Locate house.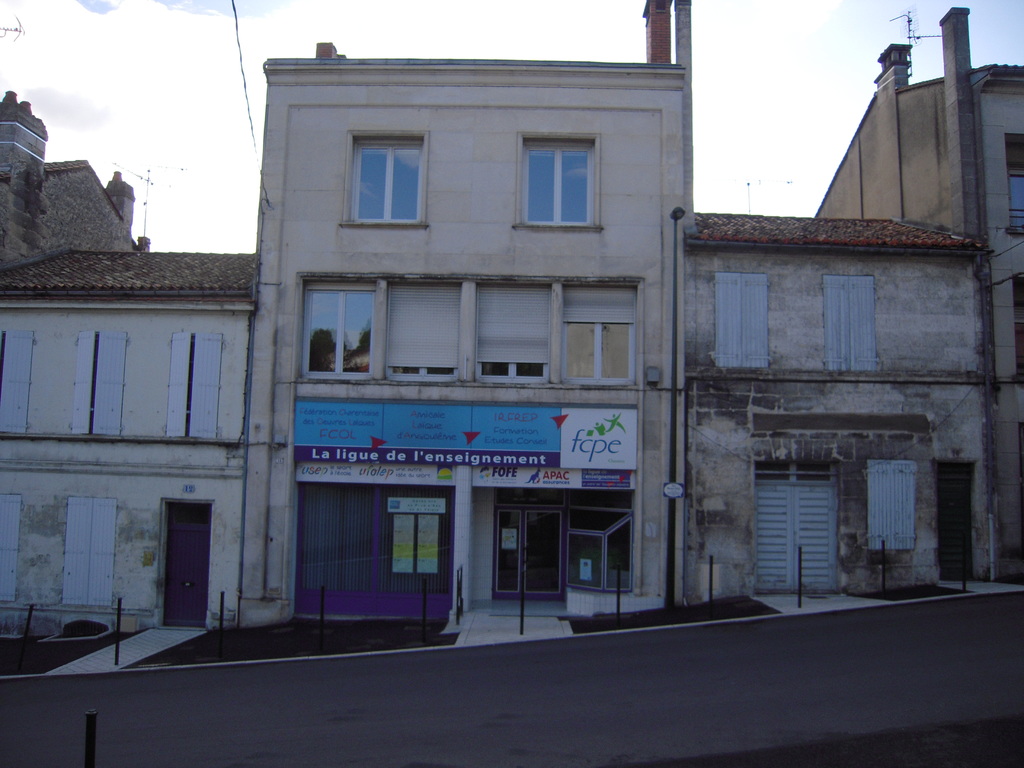
Bounding box: <region>660, 203, 1016, 653</region>.
